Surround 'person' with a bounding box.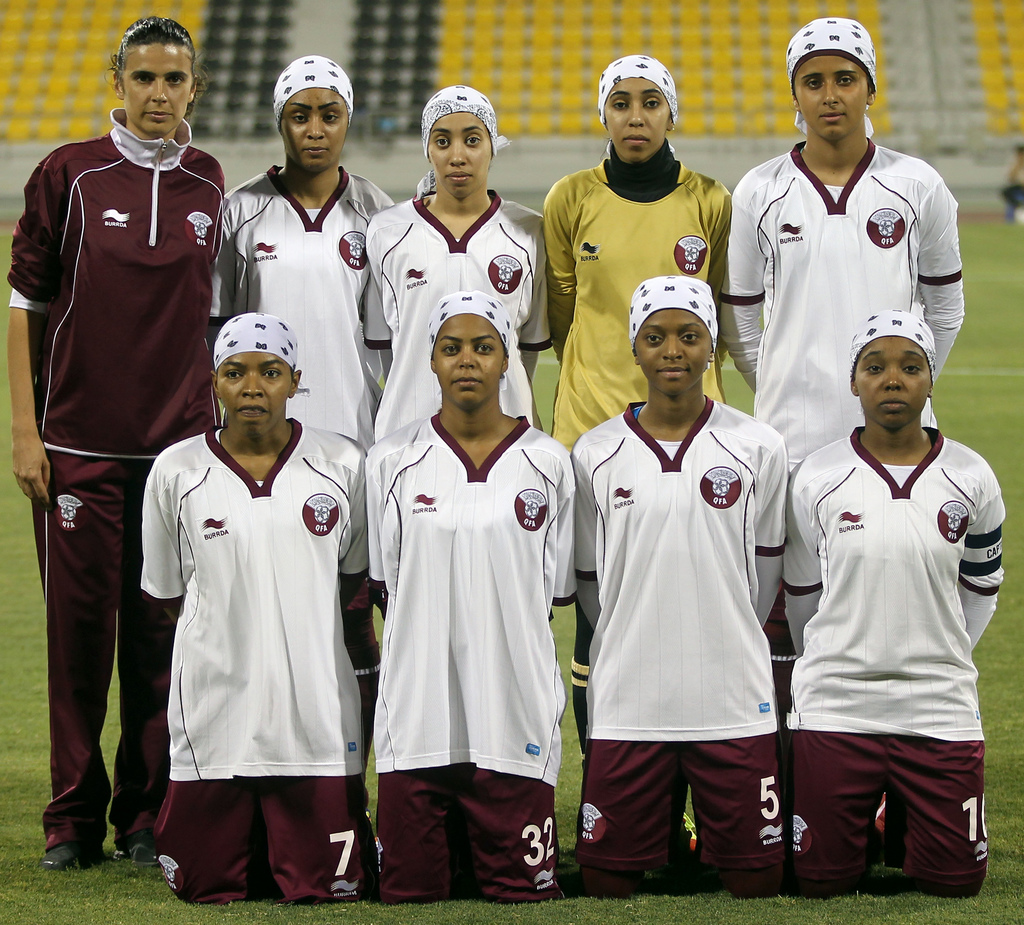
<bbox>363, 79, 566, 442</bbox>.
